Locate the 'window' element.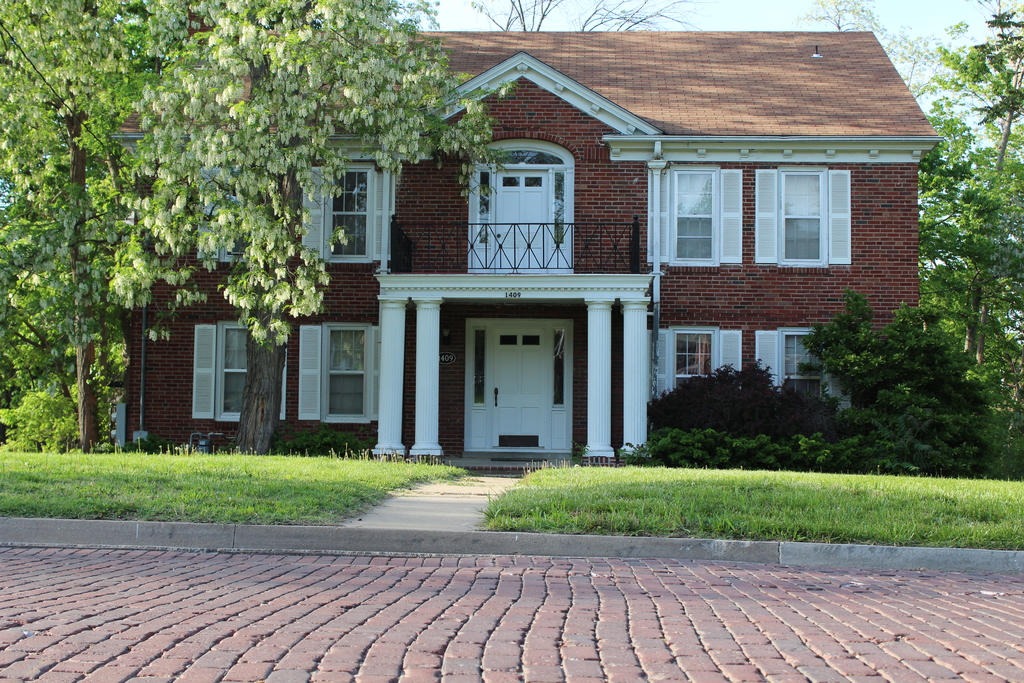
Element bbox: (left=777, top=154, right=860, bottom=267).
